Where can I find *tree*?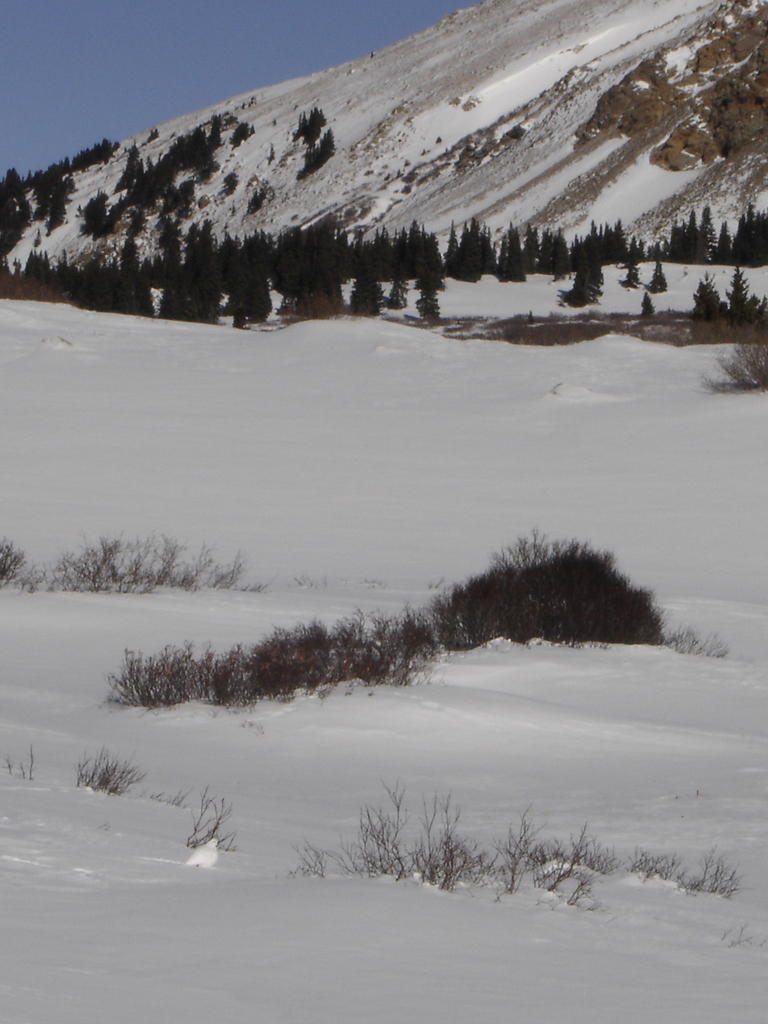
You can find it at {"x1": 220, "y1": 237, "x2": 270, "y2": 333}.
